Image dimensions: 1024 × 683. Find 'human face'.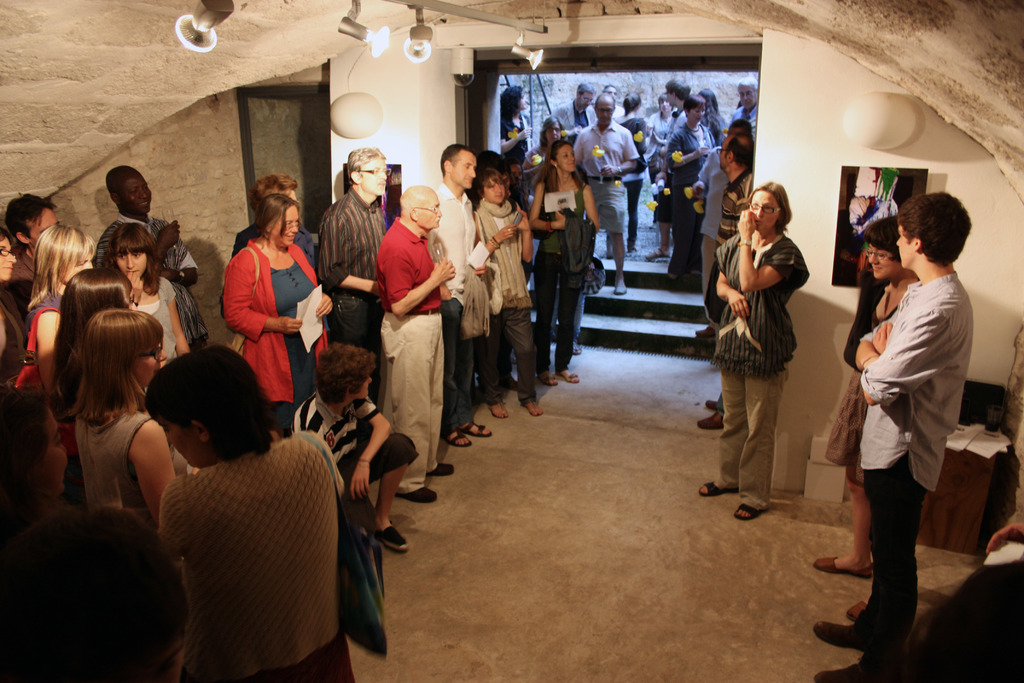
557/149/576/175.
